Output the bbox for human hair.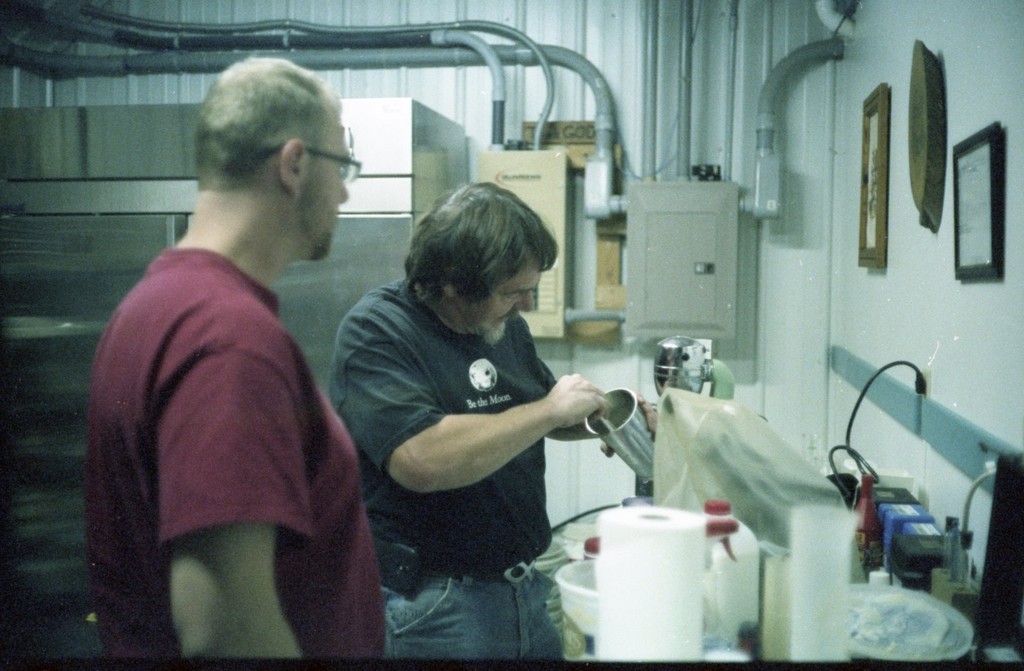
locate(196, 48, 340, 188).
